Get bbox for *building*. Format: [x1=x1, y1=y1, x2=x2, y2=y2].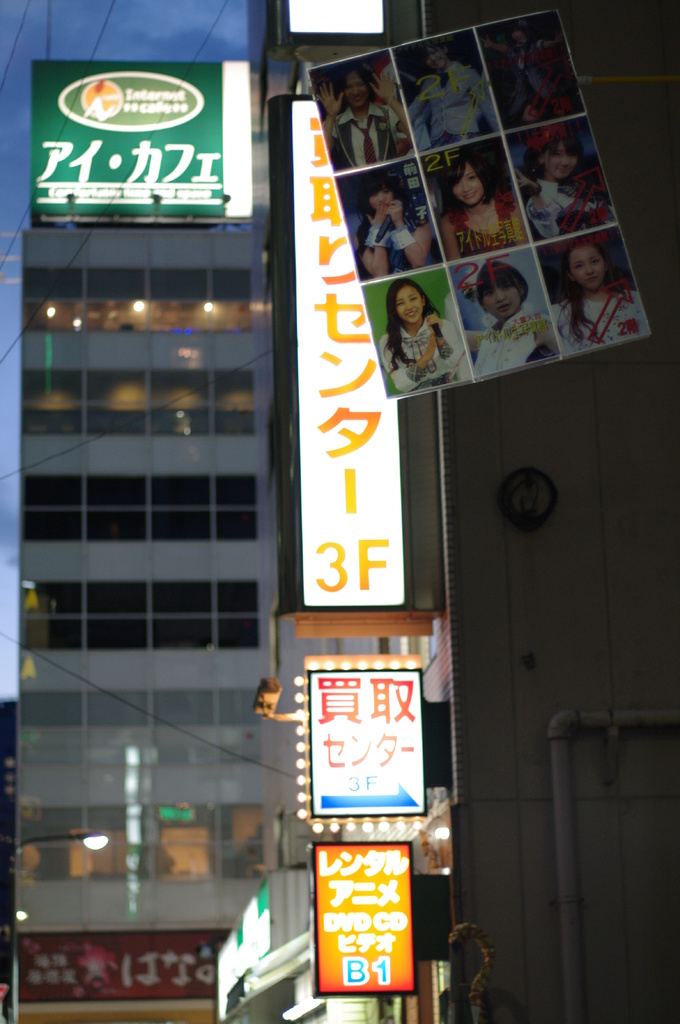
[x1=258, y1=0, x2=679, y2=1023].
